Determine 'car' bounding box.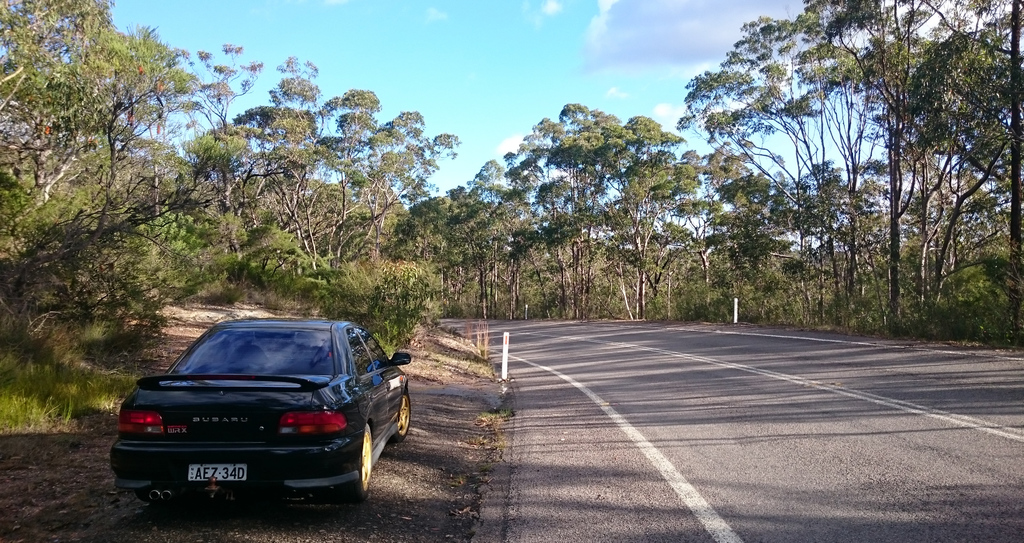
Determined: [left=108, top=321, right=409, bottom=507].
